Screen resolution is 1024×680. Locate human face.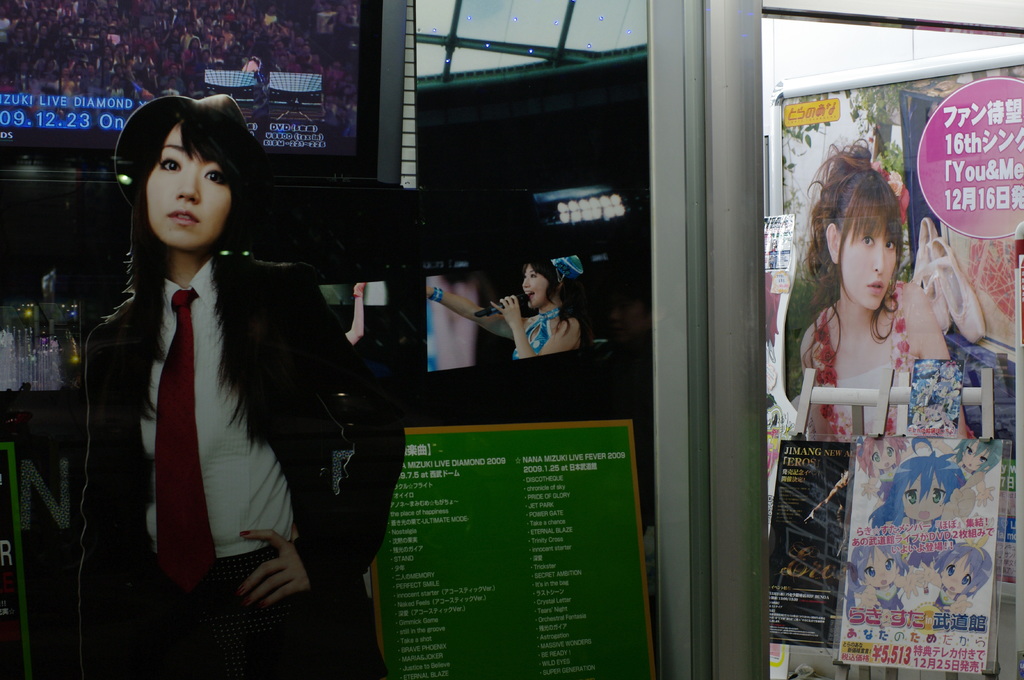
bbox(862, 550, 900, 587).
